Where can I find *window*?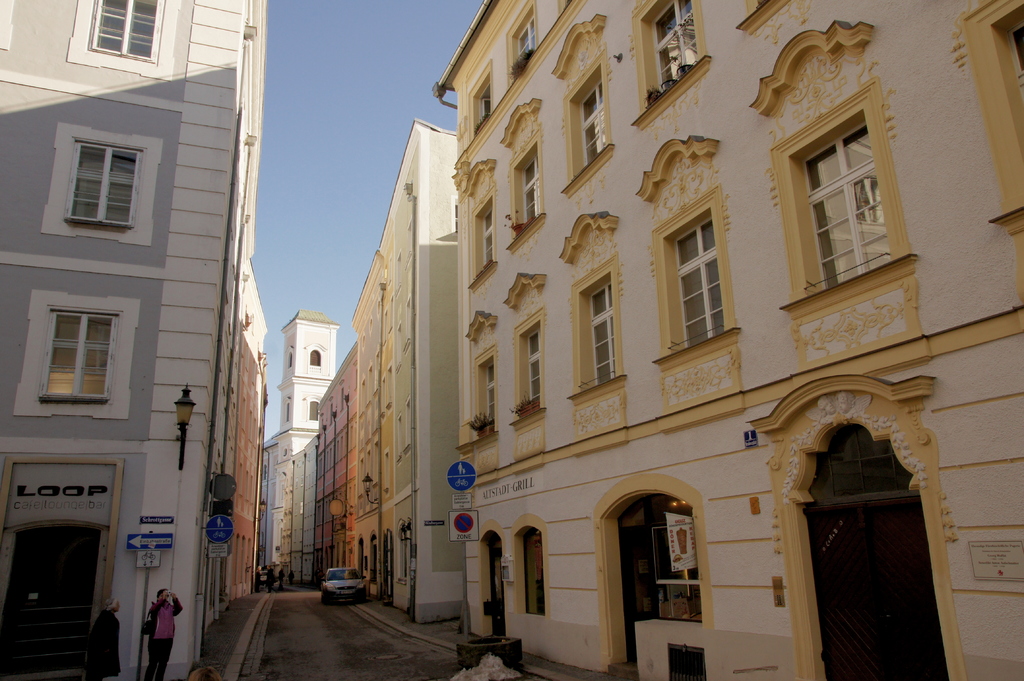
You can find it at [484, 205, 493, 262].
